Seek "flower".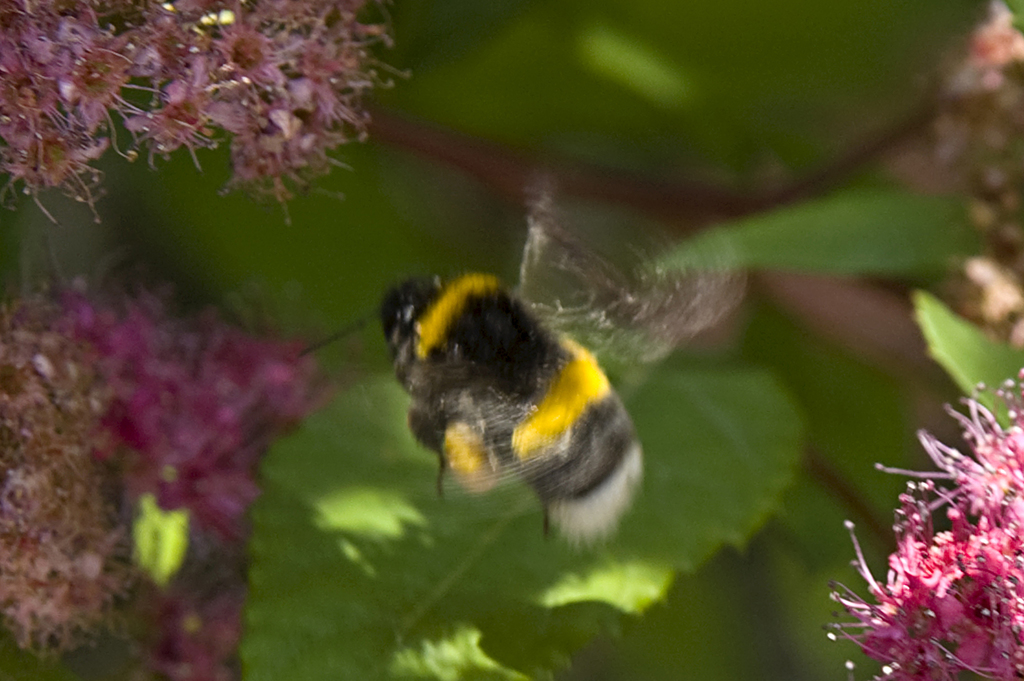
l=6, t=0, r=440, b=220.
